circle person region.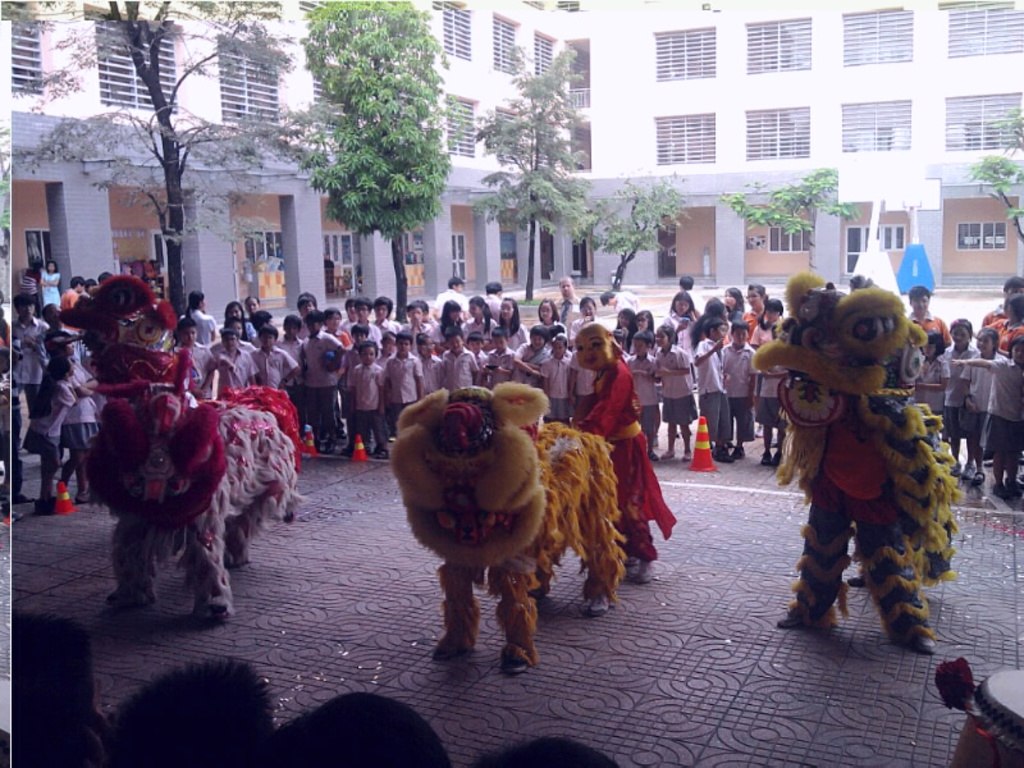
Region: detection(530, 329, 584, 419).
